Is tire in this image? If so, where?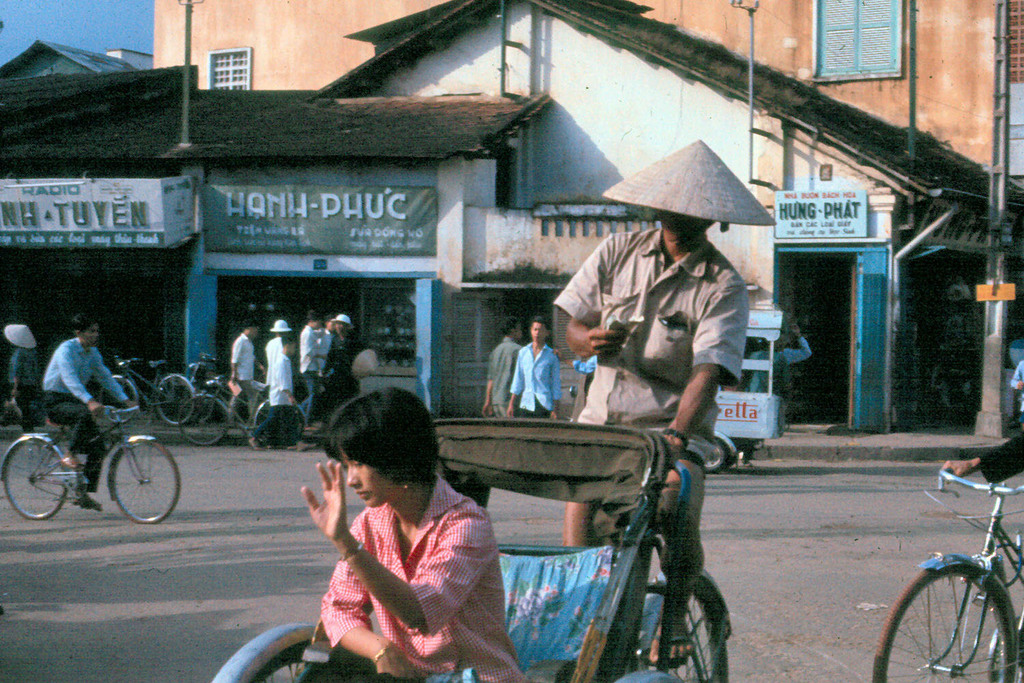
Yes, at BBox(177, 389, 227, 441).
